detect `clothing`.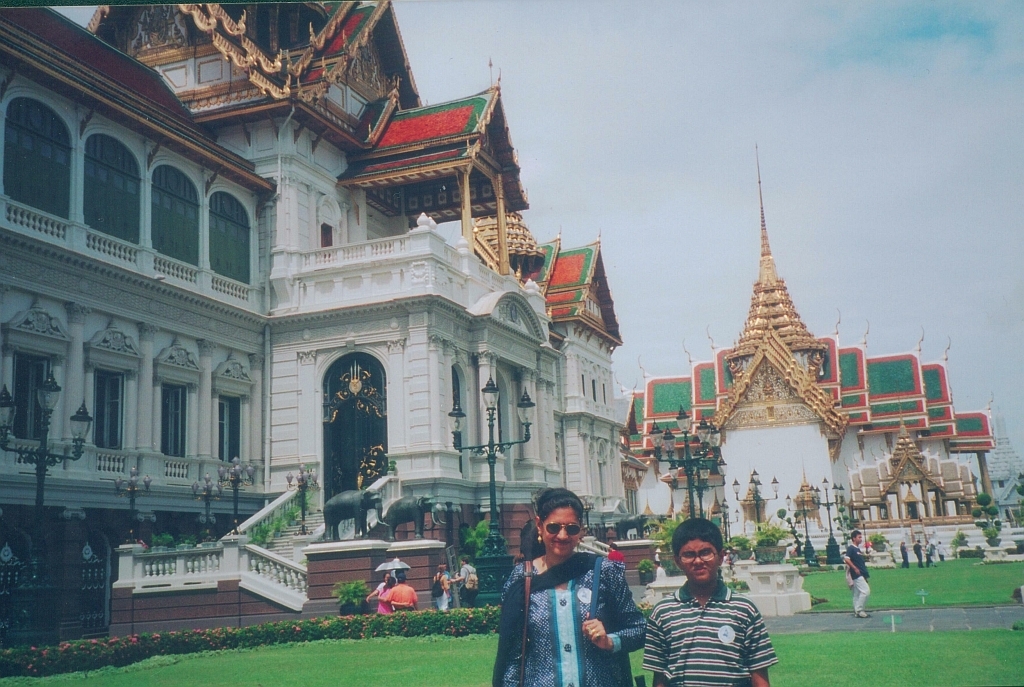
Detected at bbox=(376, 592, 392, 614).
